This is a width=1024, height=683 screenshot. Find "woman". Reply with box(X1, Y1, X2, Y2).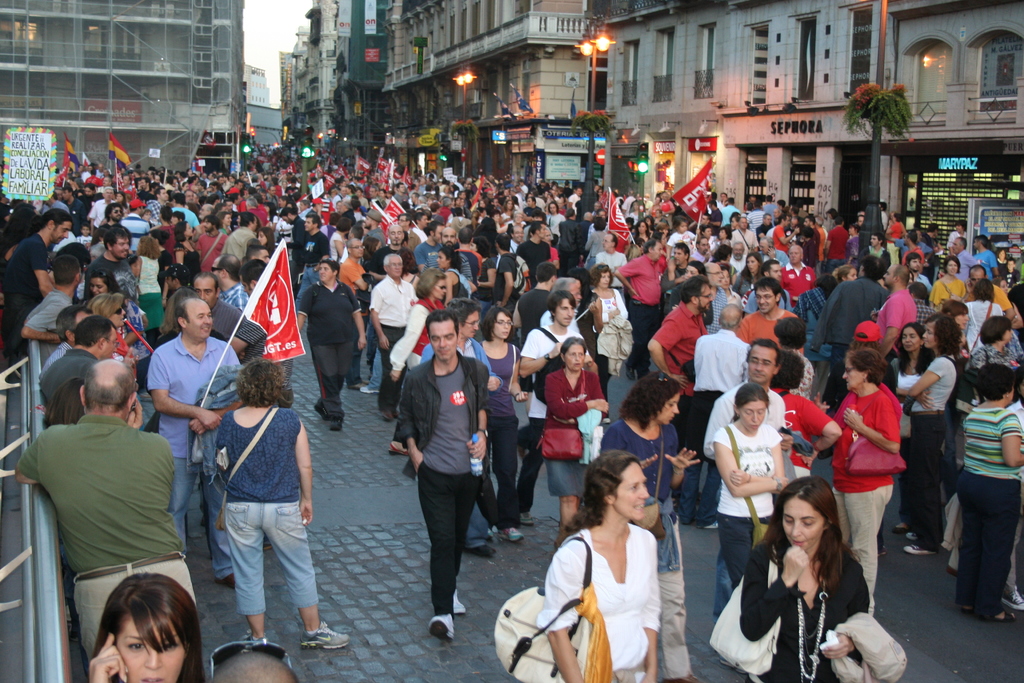
box(963, 317, 1022, 367).
